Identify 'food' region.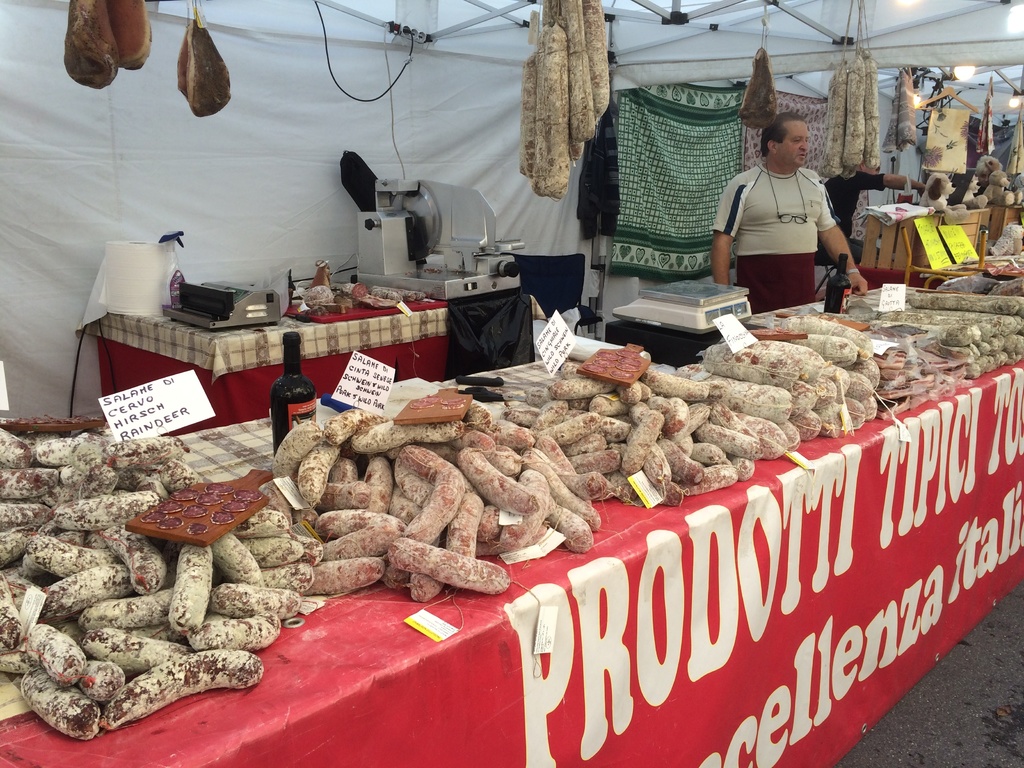
Region: bbox=[175, 38, 188, 98].
